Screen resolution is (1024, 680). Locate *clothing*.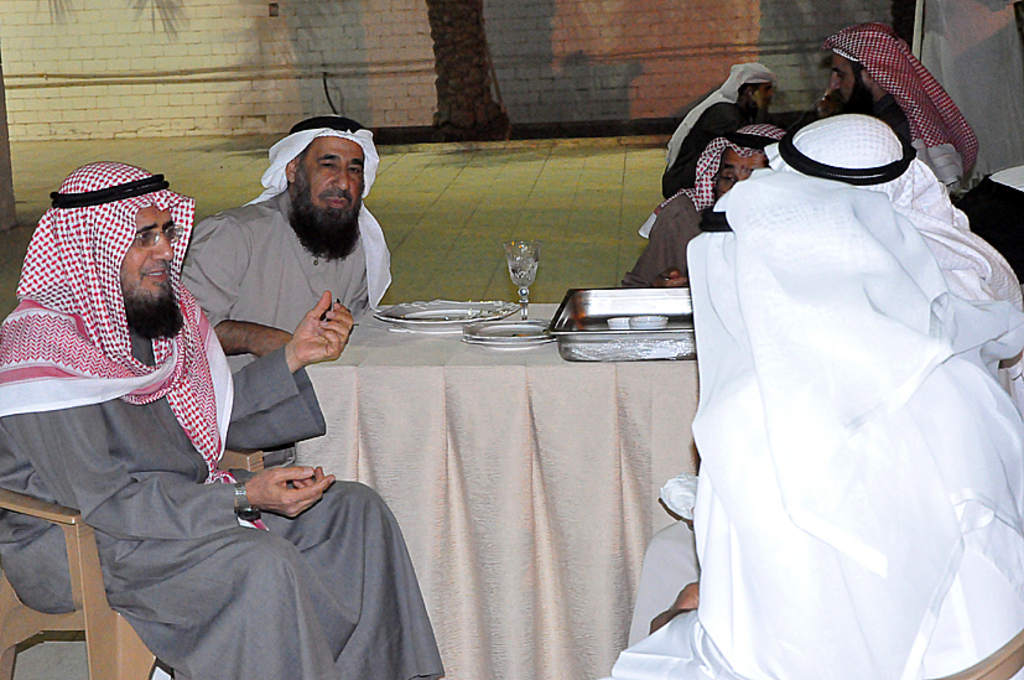
(622, 124, 783, 291).
